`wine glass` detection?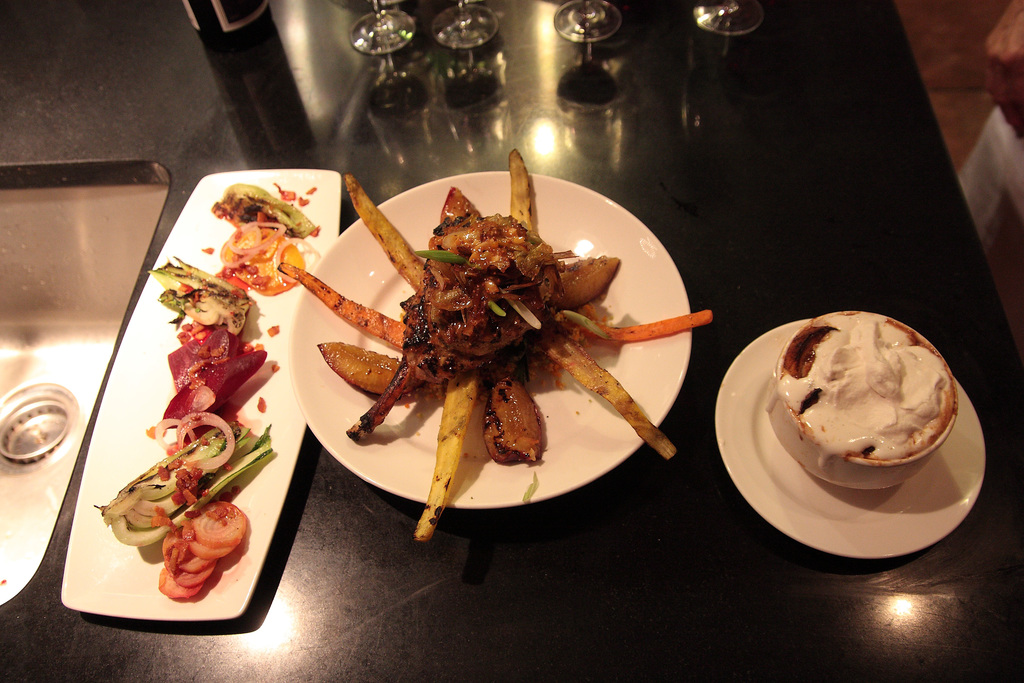
pyautogui.locateOnScreen(551, 0, 622, 42)
